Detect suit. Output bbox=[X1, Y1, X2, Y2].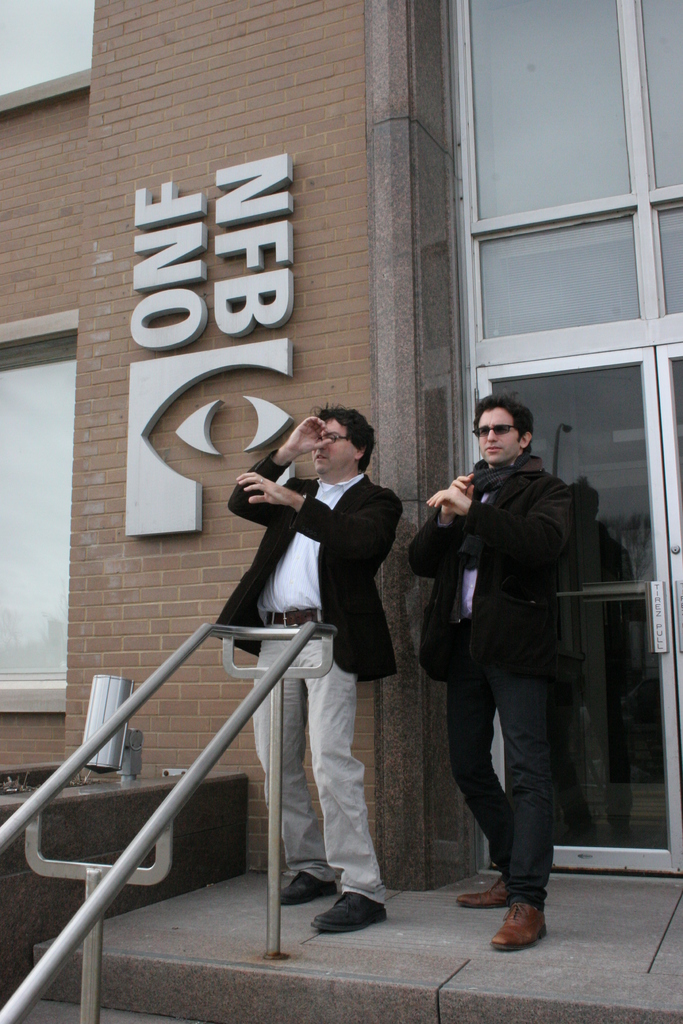
bbox=[213, 449, 404, 904].
